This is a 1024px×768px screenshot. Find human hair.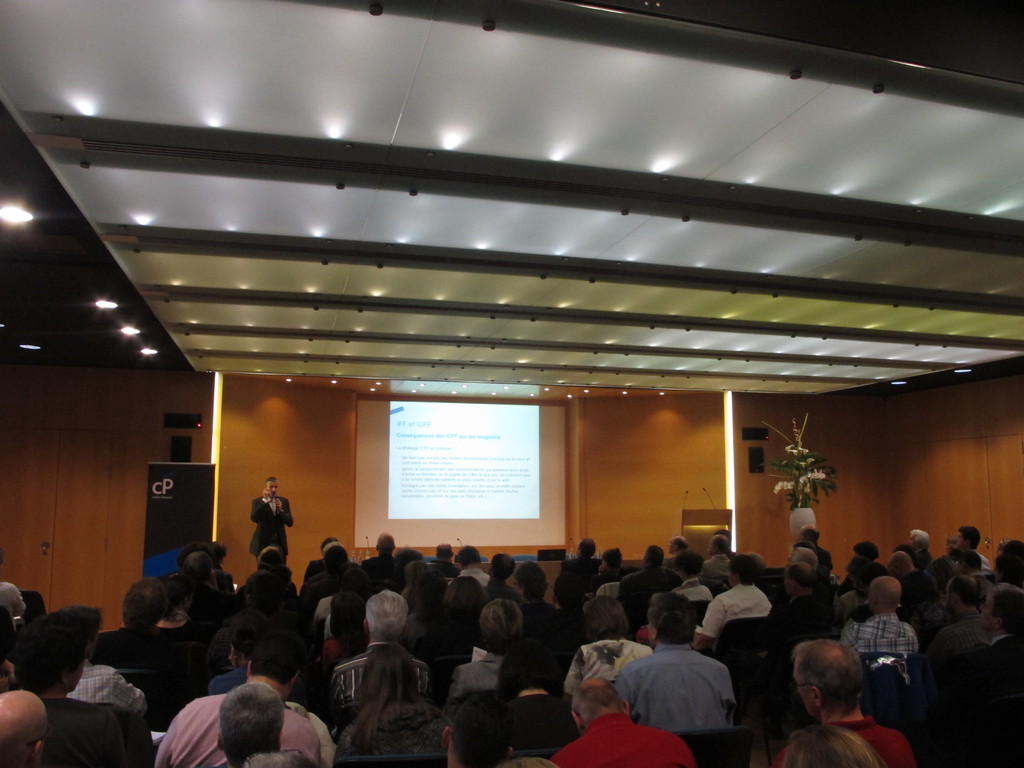
Bounding box: 380 533 395 553.
